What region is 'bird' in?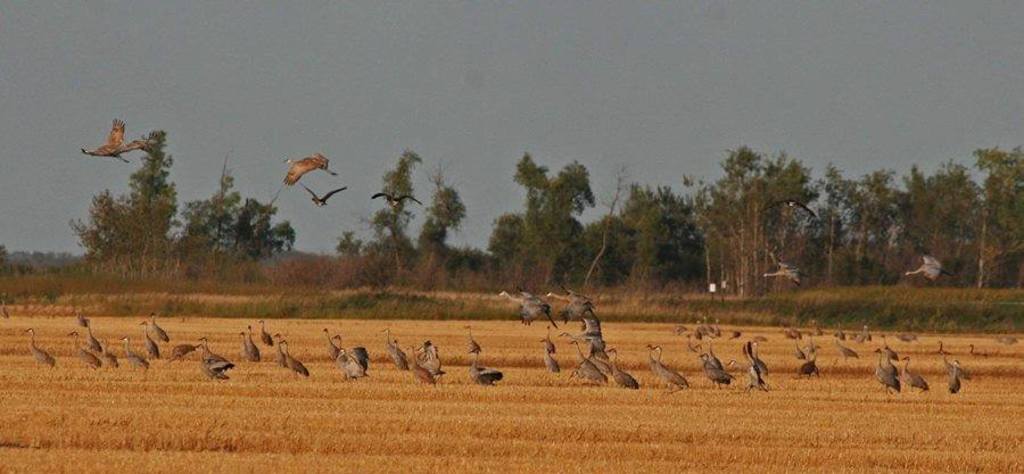
bbox(149, 311, 180, 343).
